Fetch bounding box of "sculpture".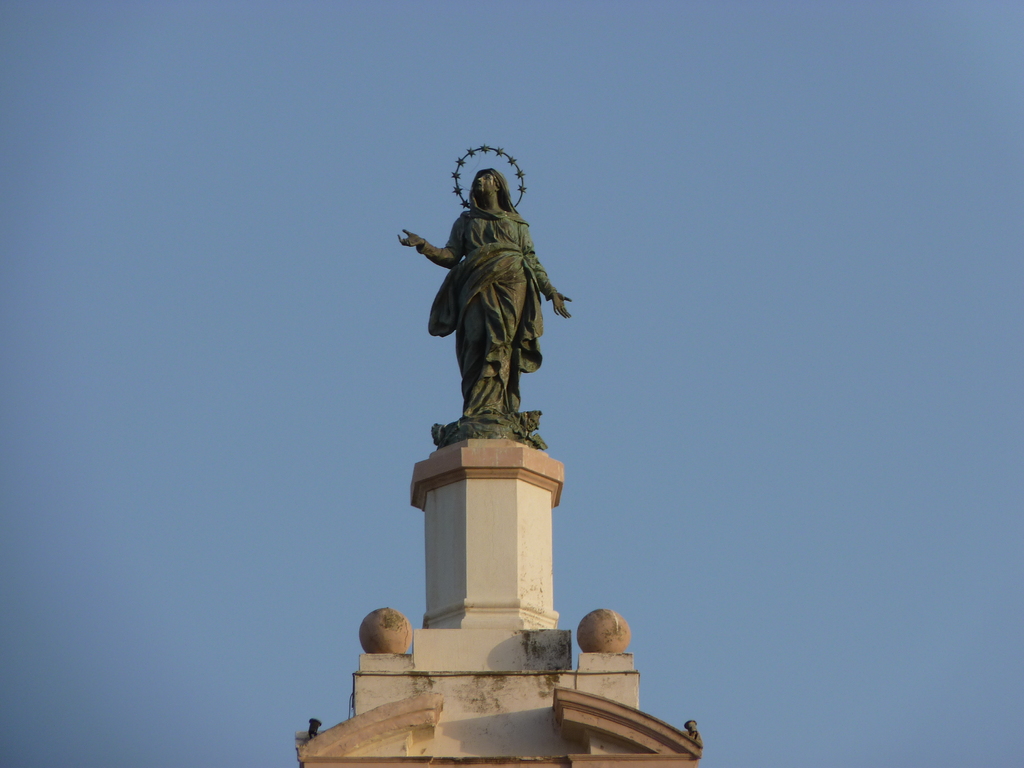
Bbox: 397/141/575/454.
